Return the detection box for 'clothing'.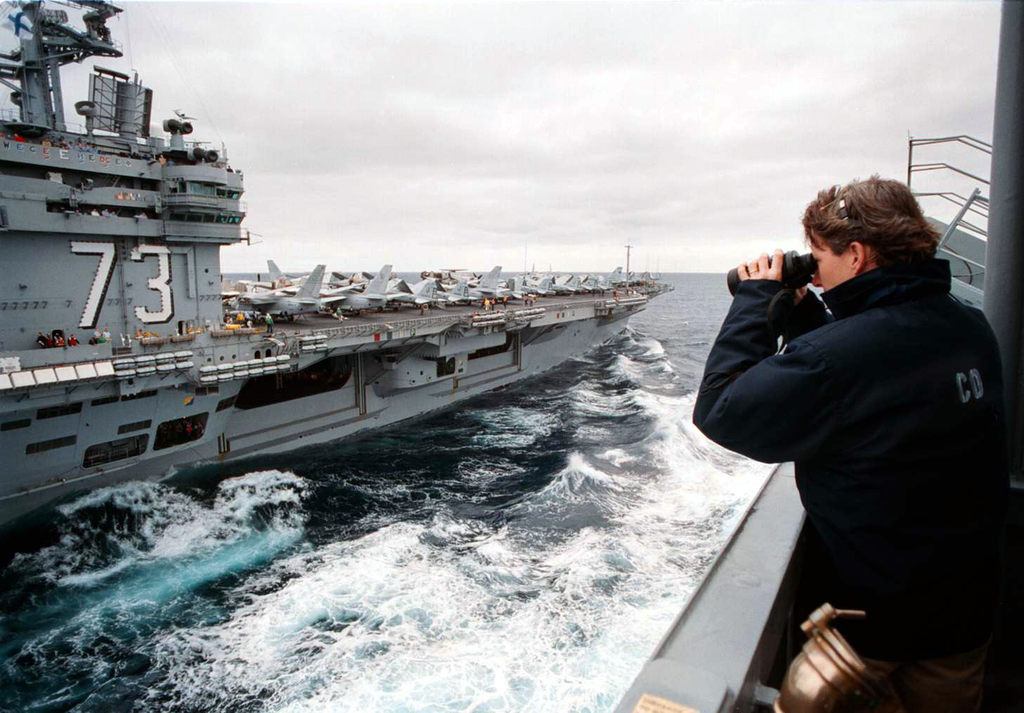
left=701, top=195, right=1011, bottom=683.
